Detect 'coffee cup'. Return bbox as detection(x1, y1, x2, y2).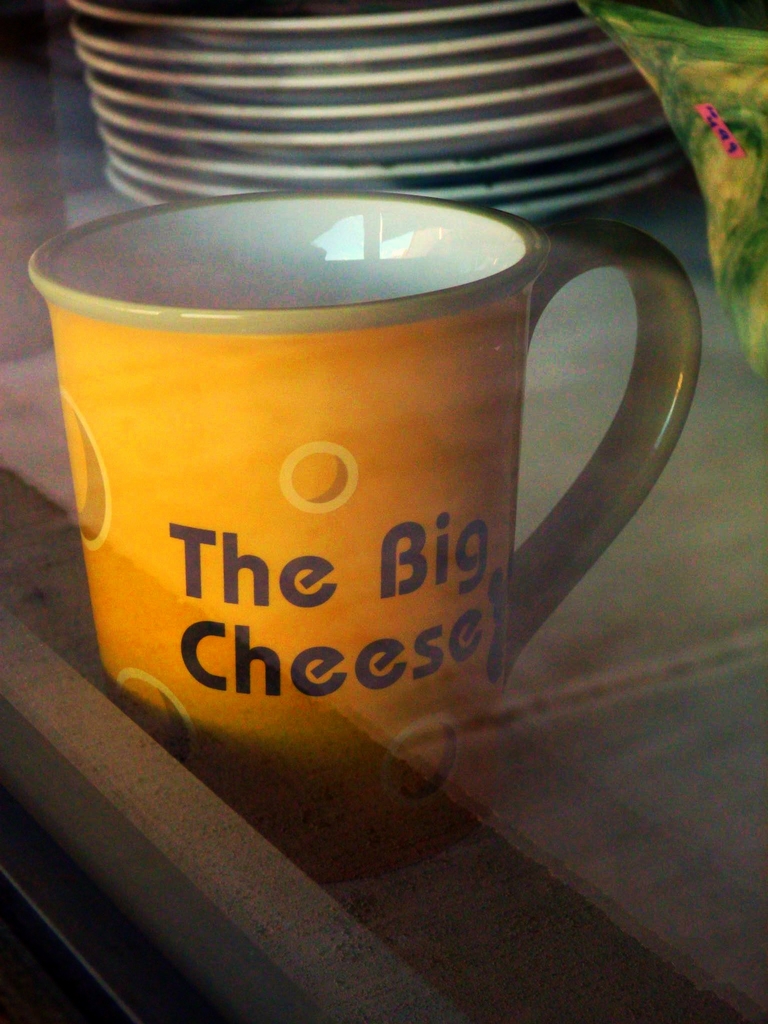
detection(20, 188, 704, 892).
